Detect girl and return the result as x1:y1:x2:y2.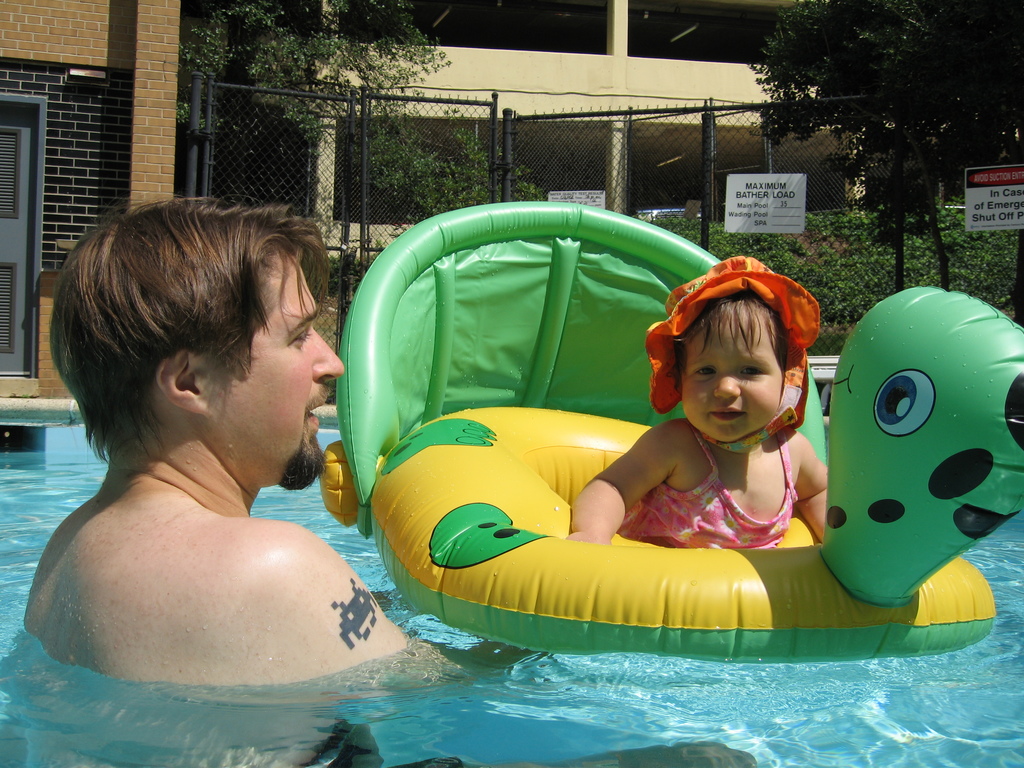
567:255:831:550.
